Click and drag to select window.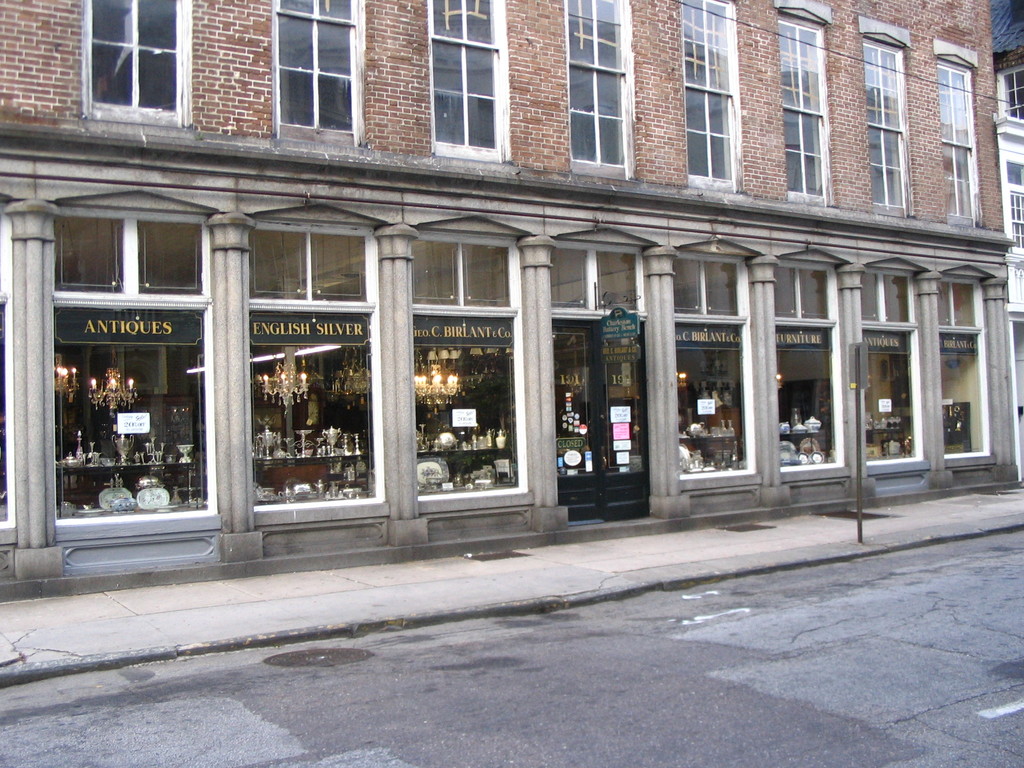
Selection: <bbox>682, 250, 758, 472</bbox>.
